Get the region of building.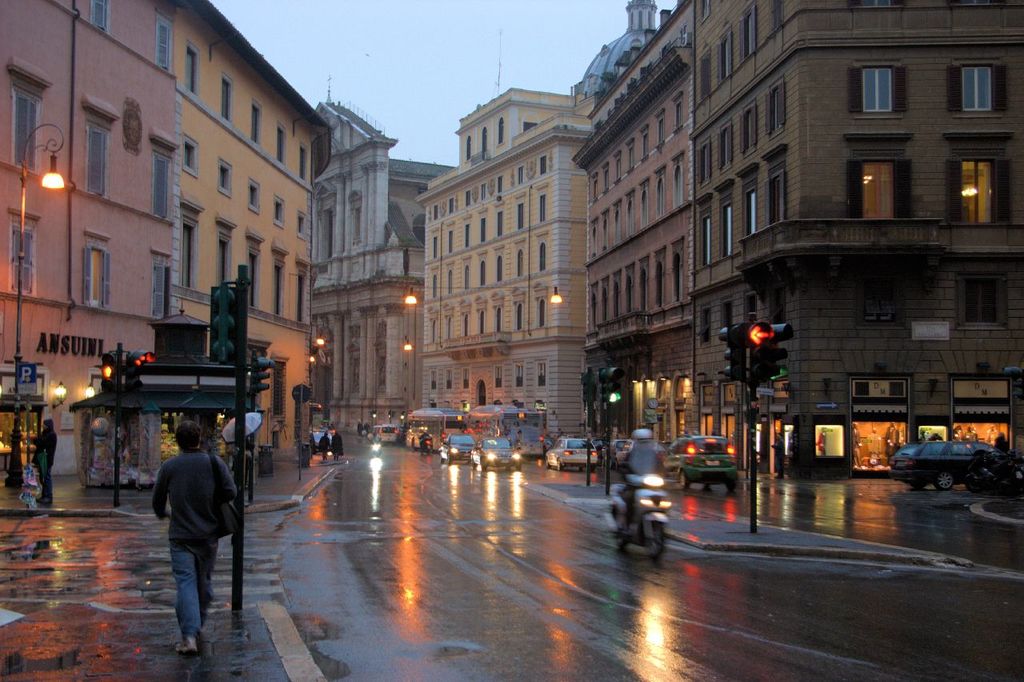
{"left": 578, "top": 0, "right": 702, "bottom": 467}.
